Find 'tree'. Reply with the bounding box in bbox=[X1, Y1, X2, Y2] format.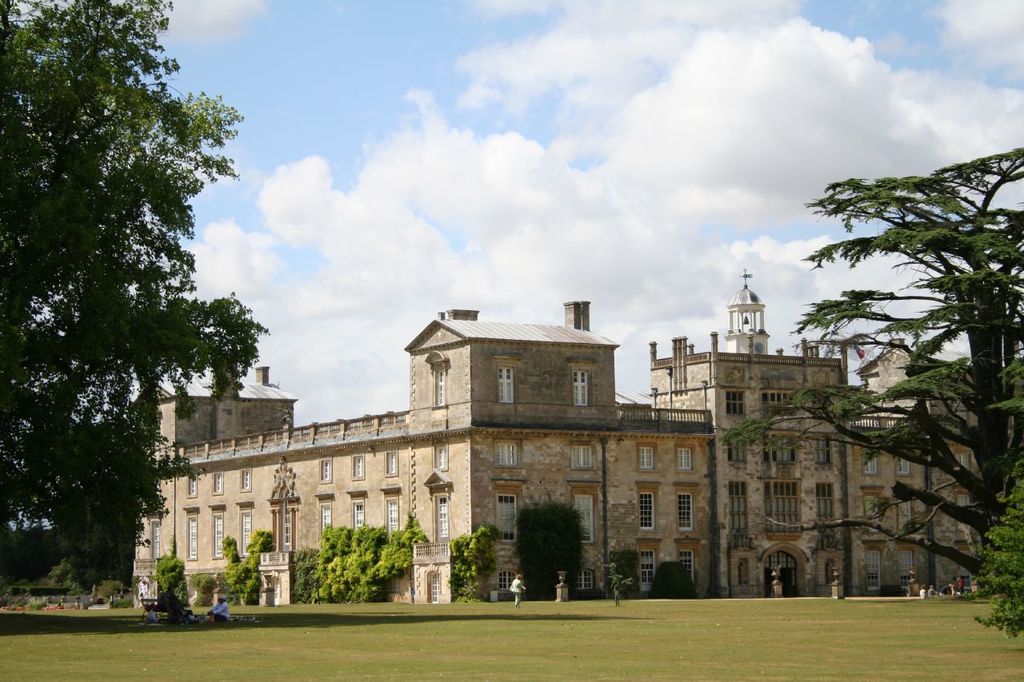
bbox=[18, 20, 246, 613].
